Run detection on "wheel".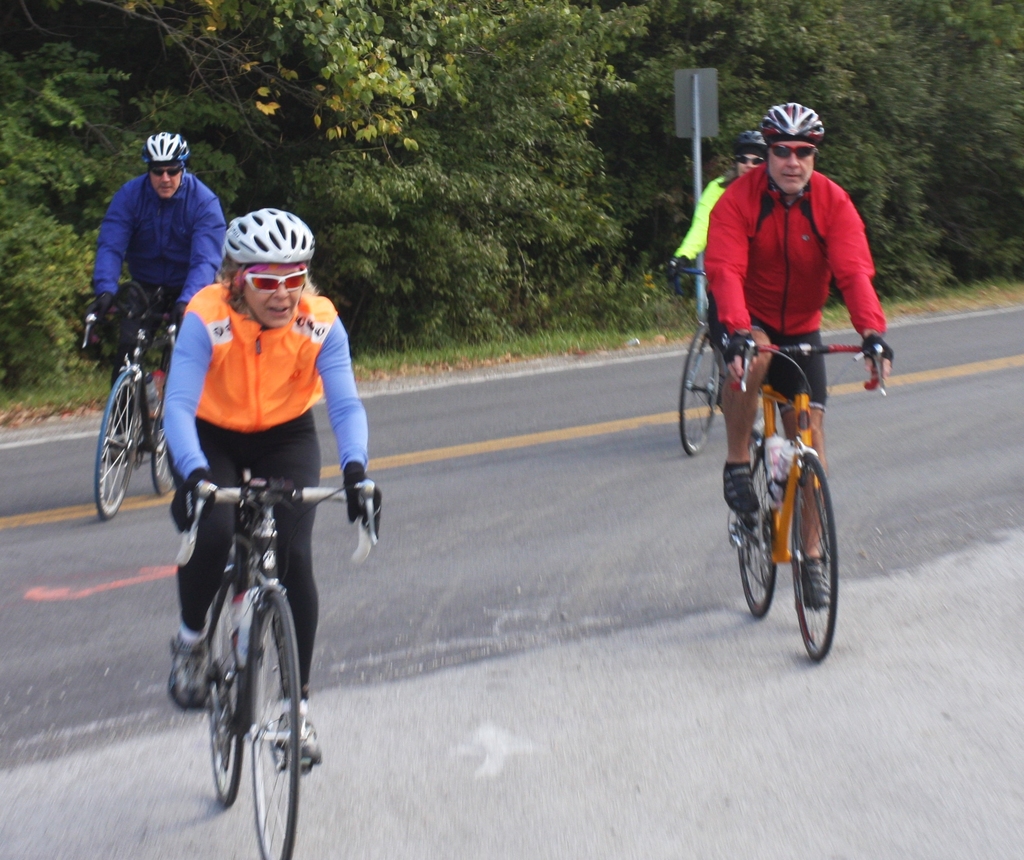
Result: box=[95, 371, 145, 520].
